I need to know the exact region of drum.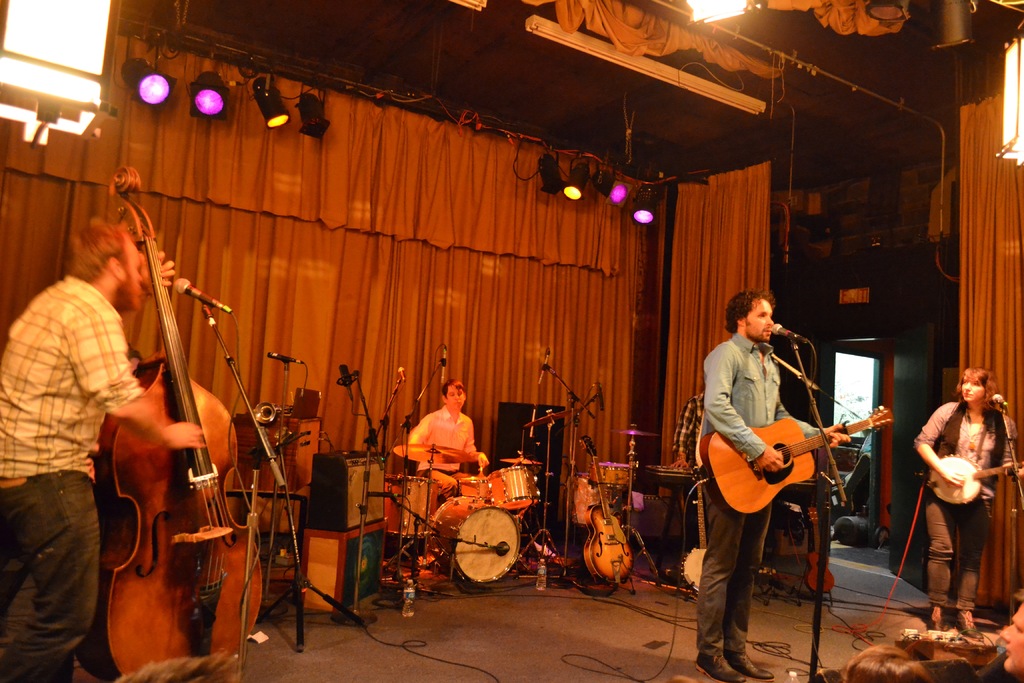
Region: l=568, t=478, r=616, b=528.
